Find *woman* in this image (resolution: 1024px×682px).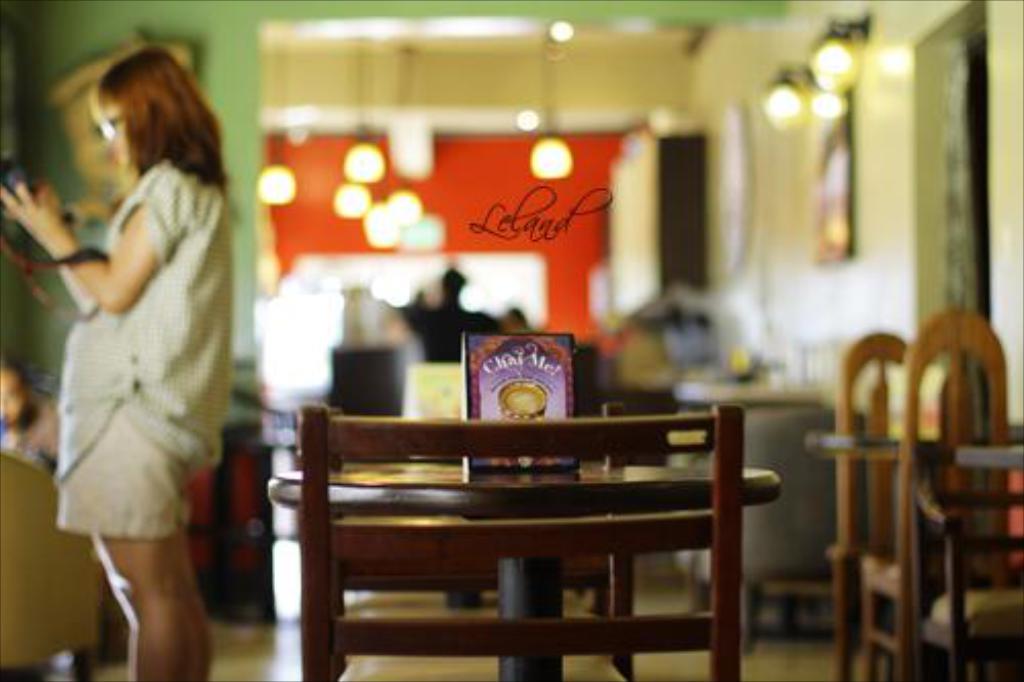
{"left": 12, "top": 37, "right": 252, "bottom": 672}.
